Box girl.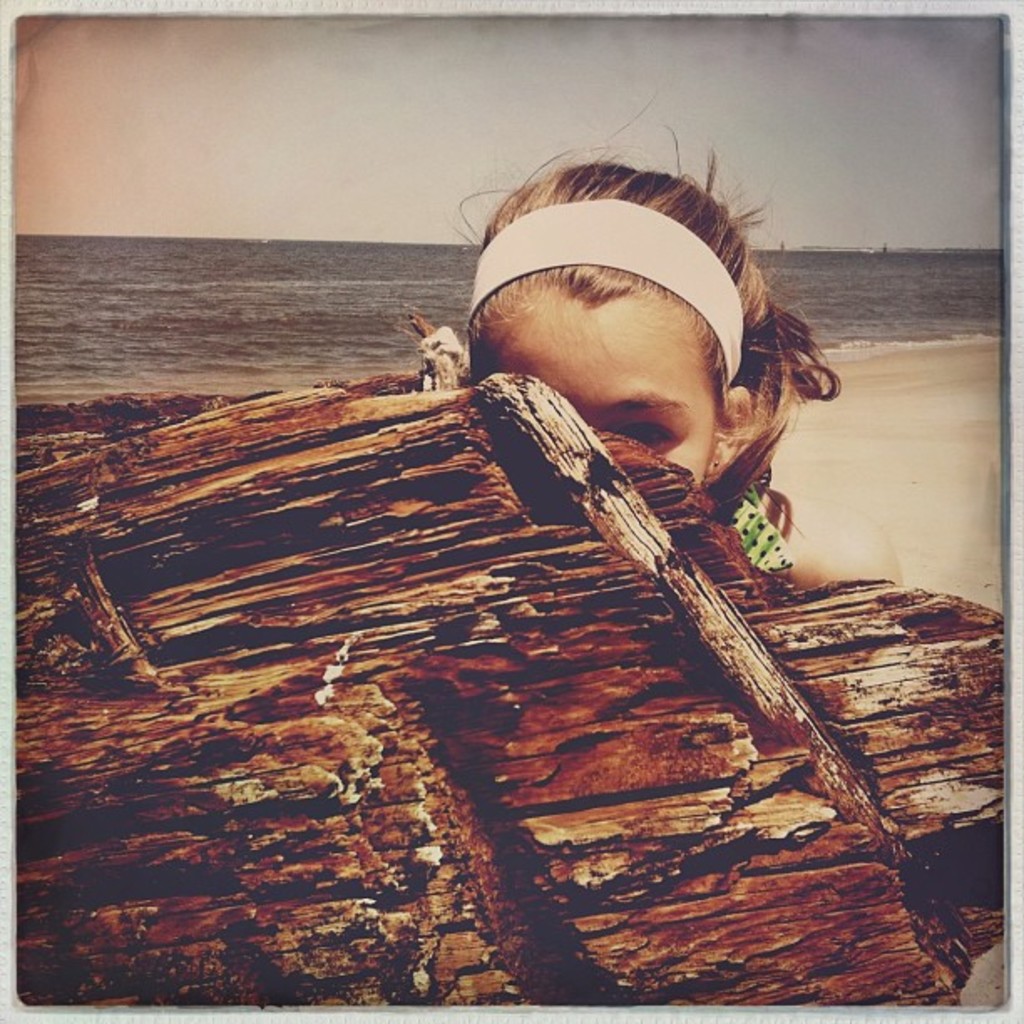
445/89/907/587.
